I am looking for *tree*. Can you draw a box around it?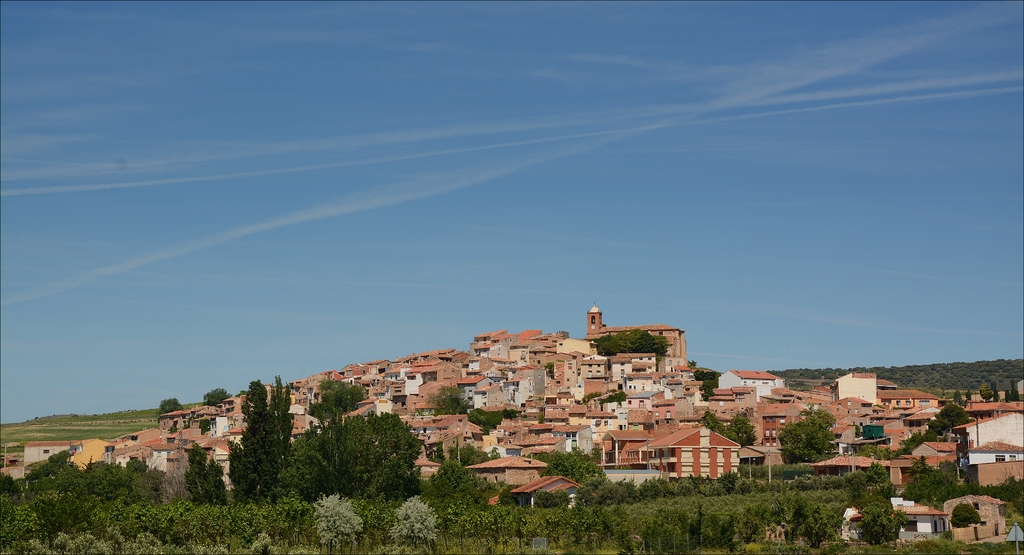
Sure, the bounding box is box(204, 460, 230, 504).
